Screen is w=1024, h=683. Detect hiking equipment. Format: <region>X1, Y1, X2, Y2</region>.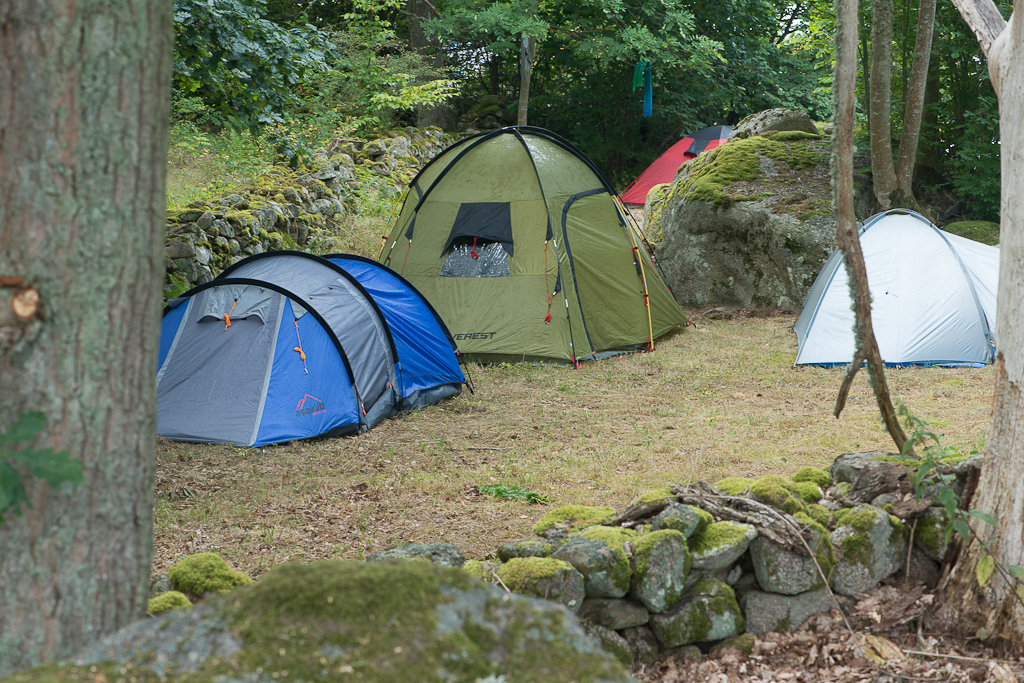
<region>618, 119, 746, 203</region>.
